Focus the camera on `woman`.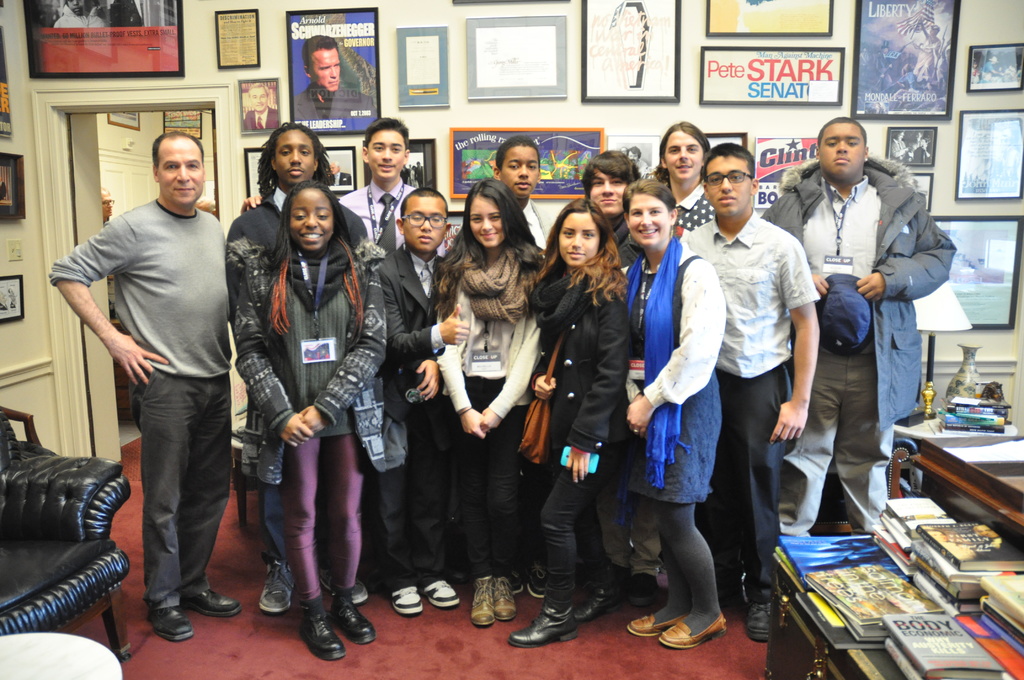
Focus region: BBox(429, 177, 547, 626).
